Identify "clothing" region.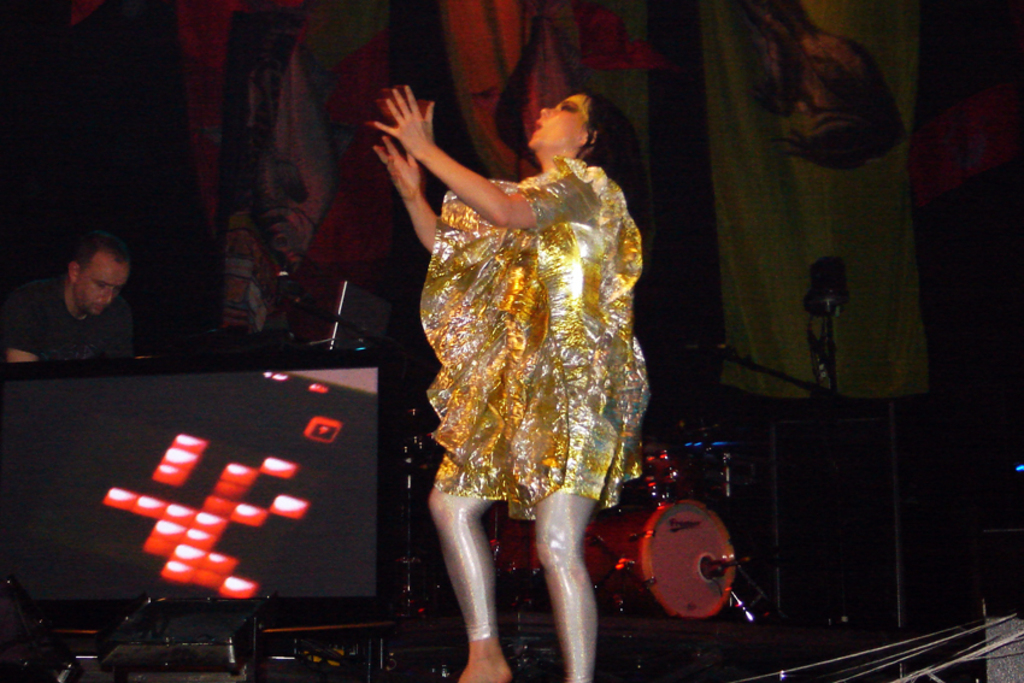
Region: box(406, 165, 648, 501).
